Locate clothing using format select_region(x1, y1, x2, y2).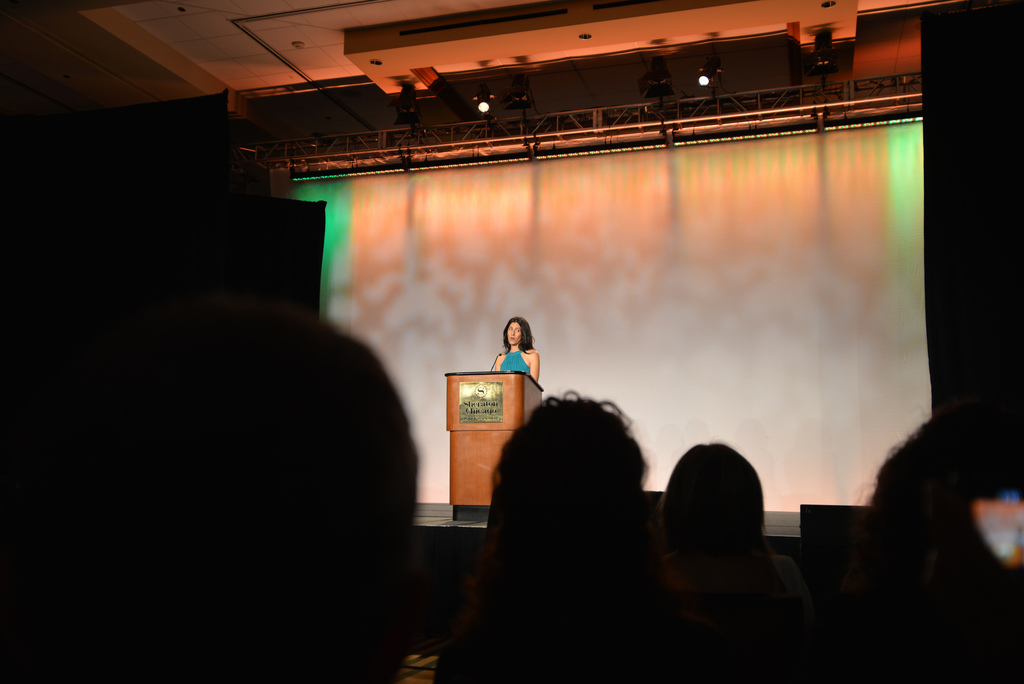
select_region(480, 323, 552, 394).
